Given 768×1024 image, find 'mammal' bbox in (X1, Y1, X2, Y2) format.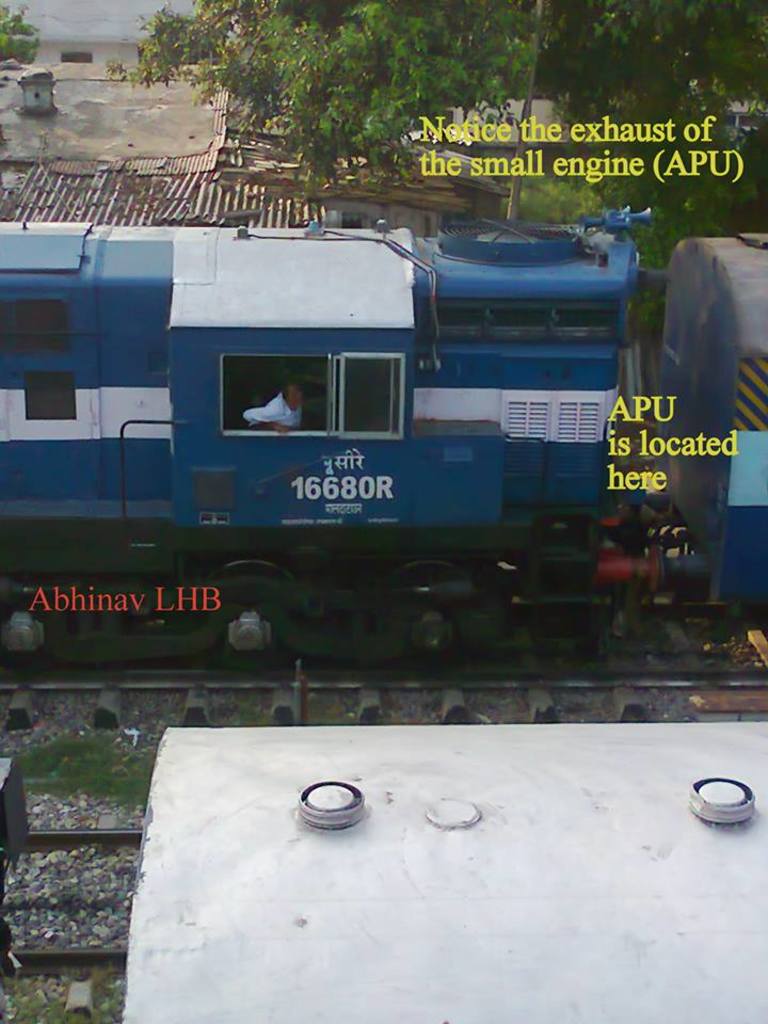
(245, 374, 298, 431).
